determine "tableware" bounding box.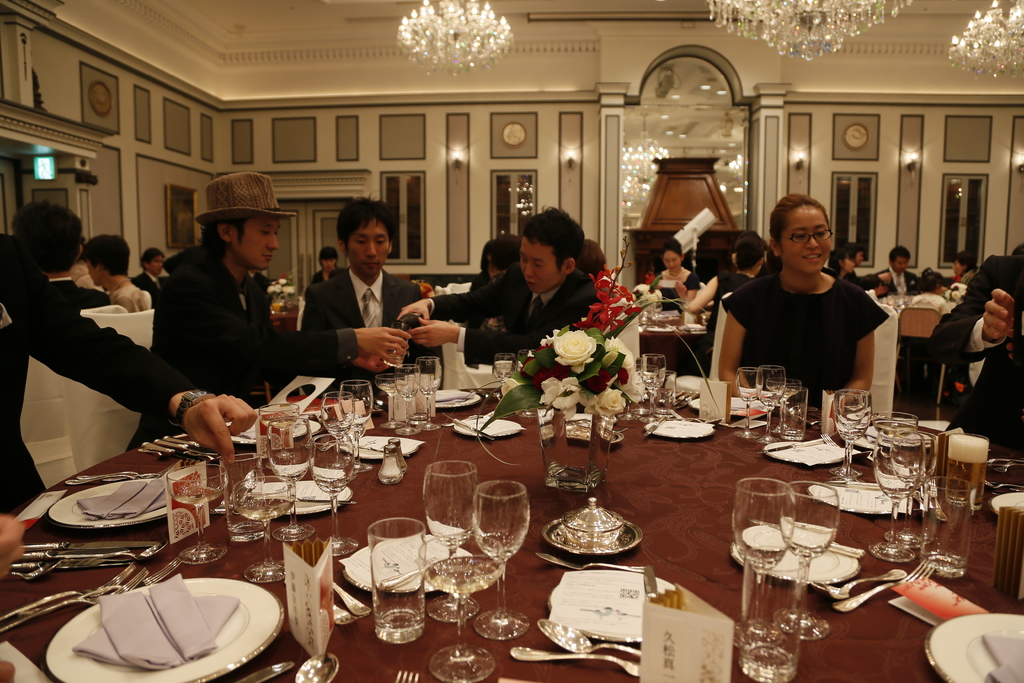
Determined: x1=65, y1=469, x2=164, y2=484.
